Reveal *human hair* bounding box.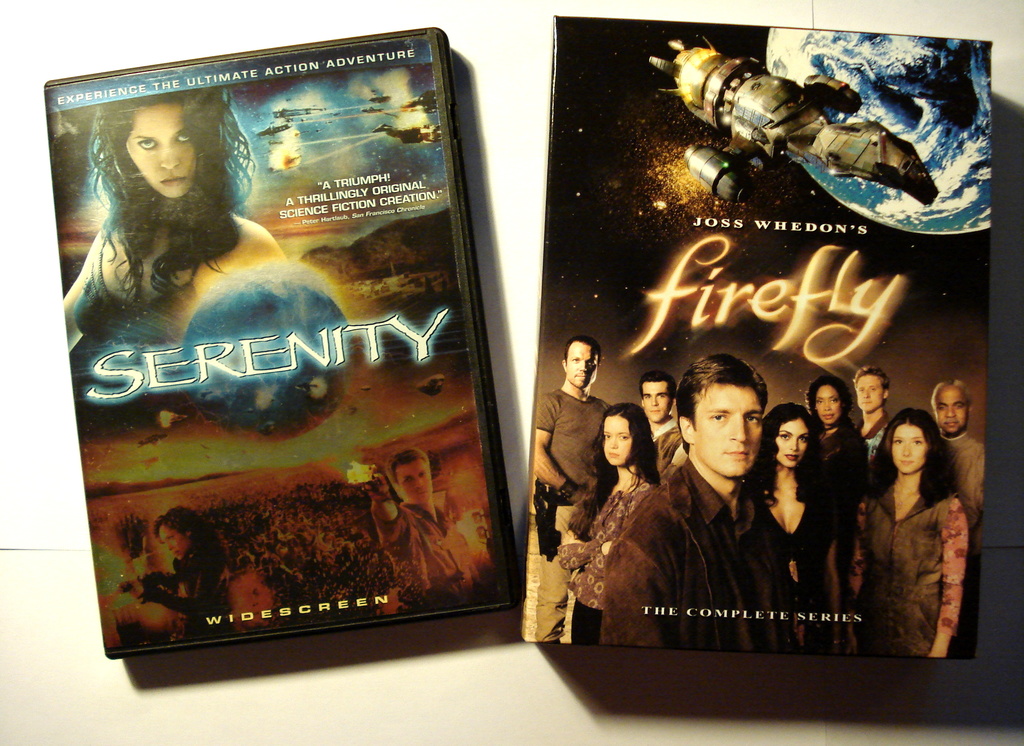
Revealed: 385/448/426/500.
